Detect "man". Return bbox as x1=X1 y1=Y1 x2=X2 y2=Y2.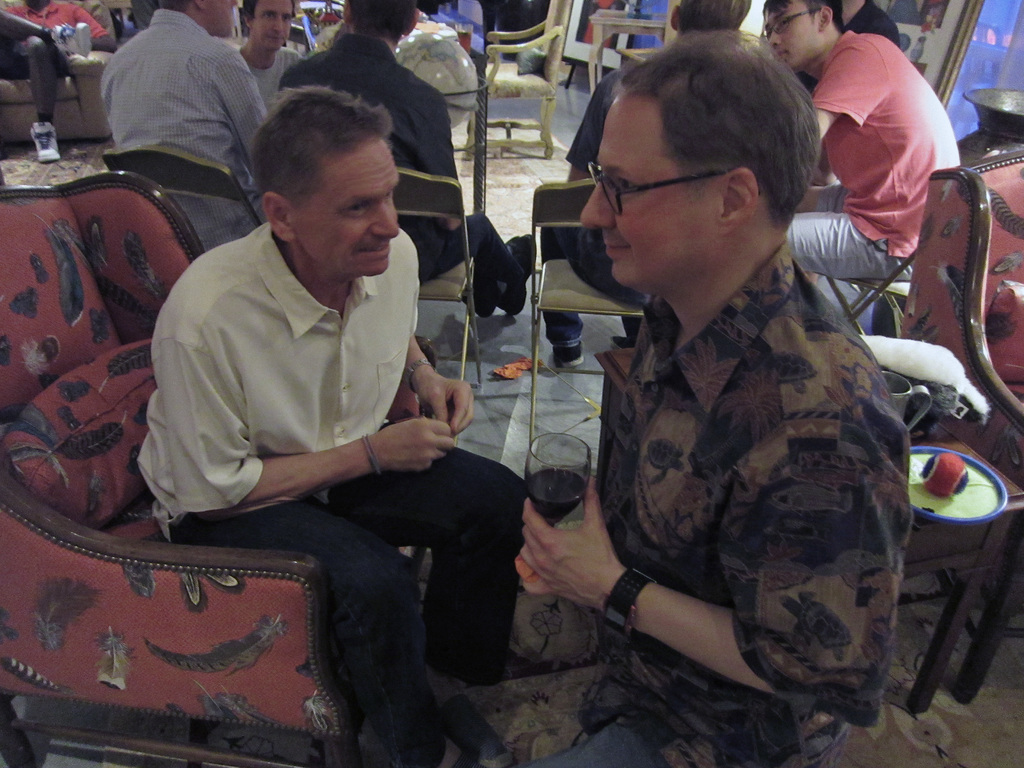
x1=0 y1=0 x2=130 y2=159.
